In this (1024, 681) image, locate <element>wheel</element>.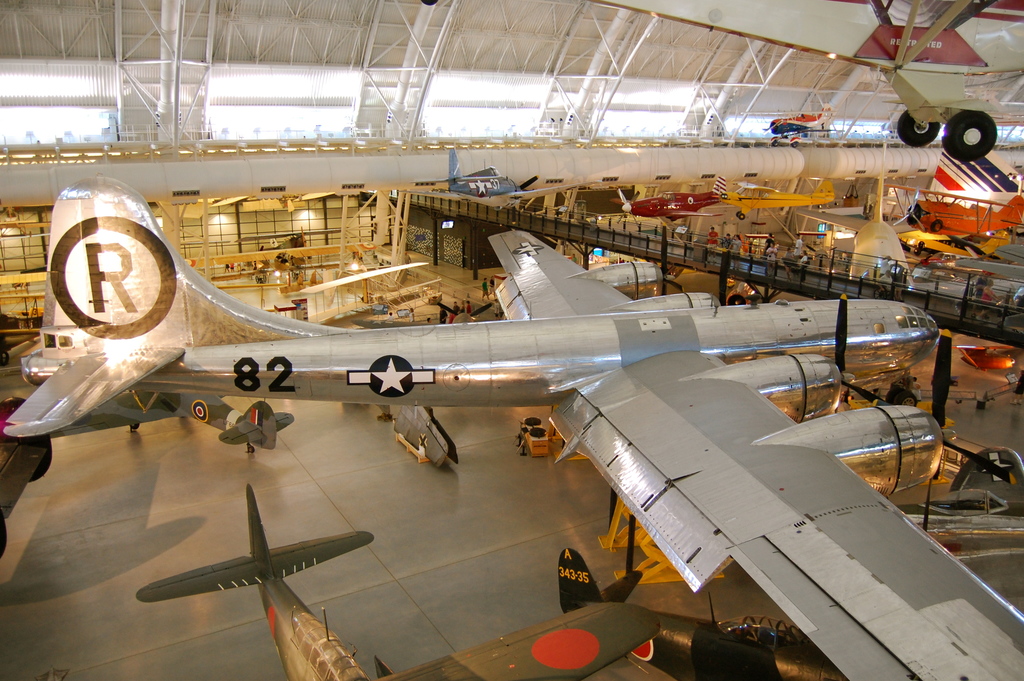
Bounding box: 884/388/905/403.
